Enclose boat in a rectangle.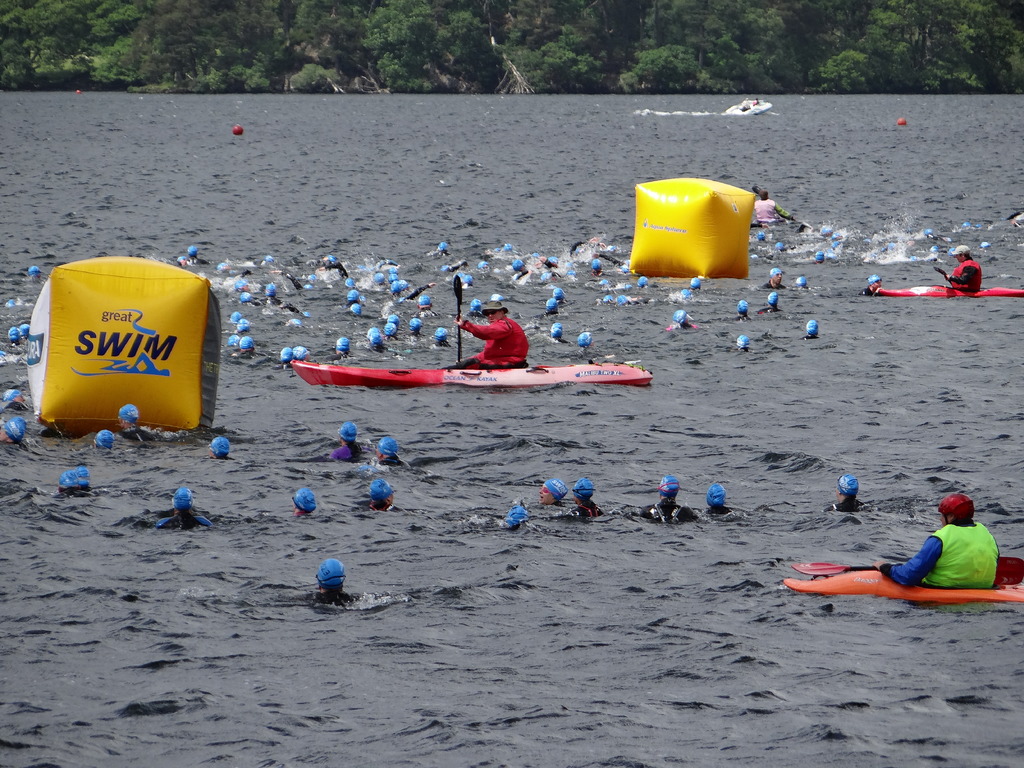
detection(870, 285, 1023, 296).
